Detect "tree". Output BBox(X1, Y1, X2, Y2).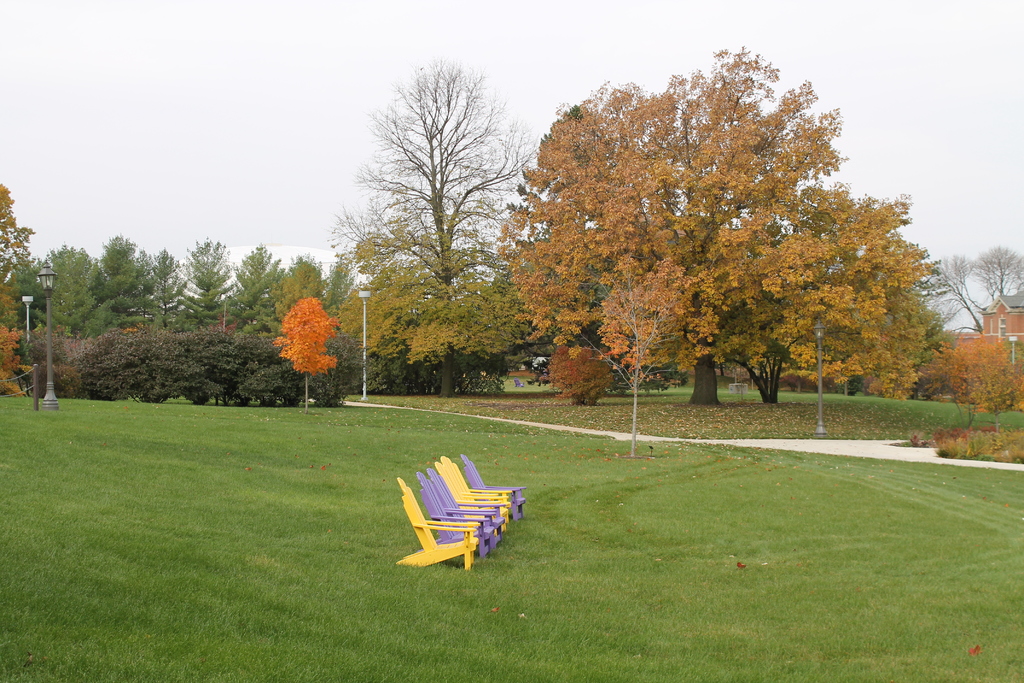
BBox(329, 53, 539, 399).
